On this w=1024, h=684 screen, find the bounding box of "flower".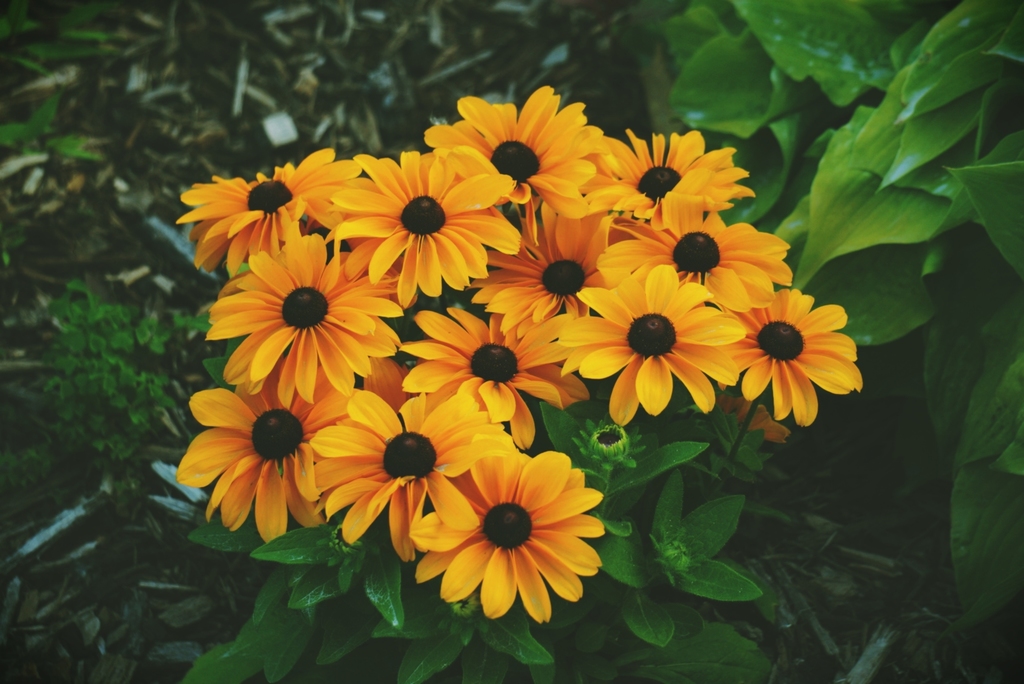
Bounding box: box=[414, 441, 598, 622].
